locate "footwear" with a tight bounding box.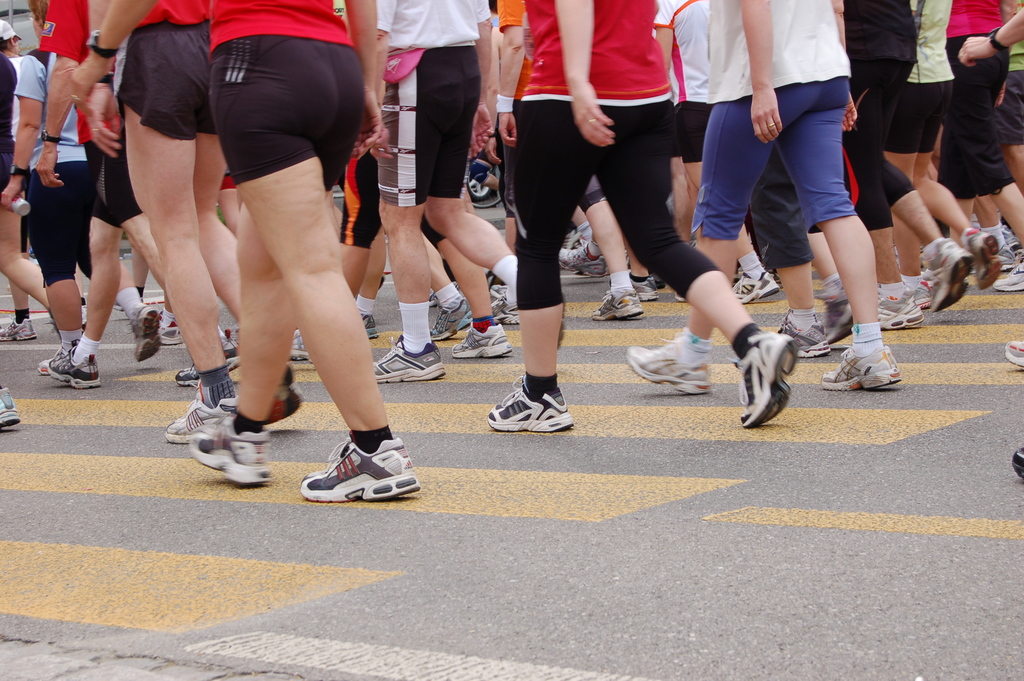
bbox=(302, 437, 418, 507).
